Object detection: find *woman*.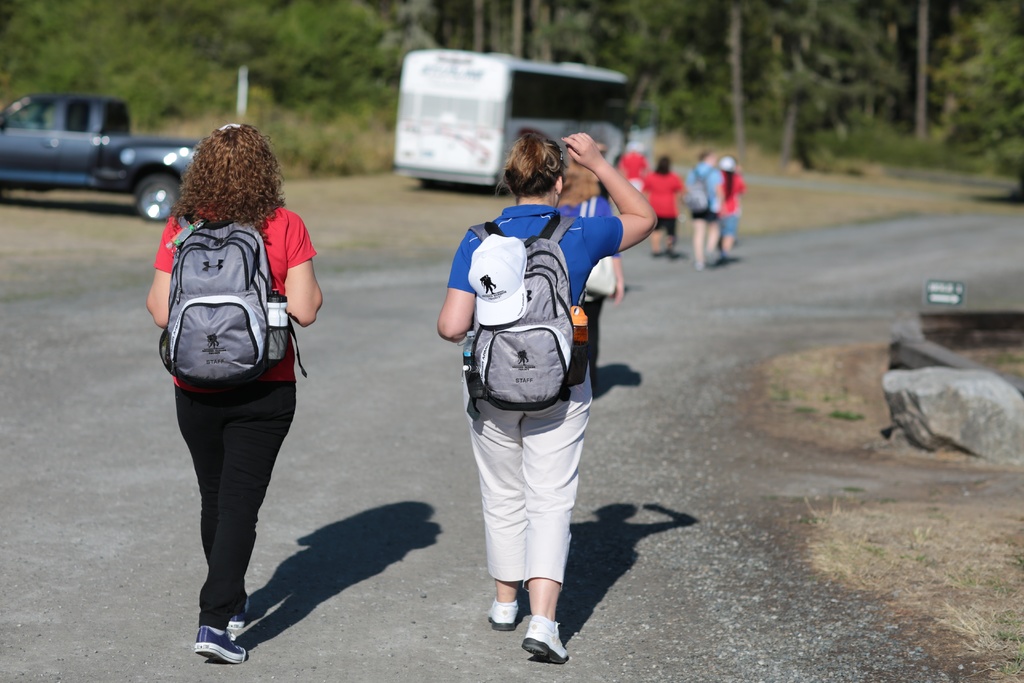
bbox=[650, 146, 684, 260].
